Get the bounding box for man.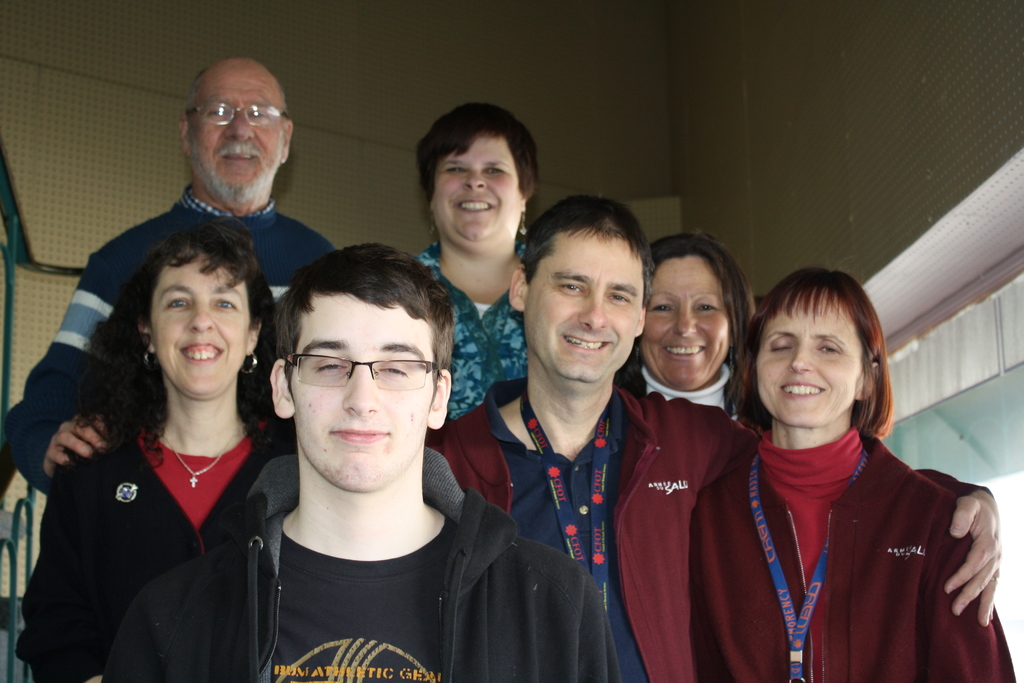
<box>425,194,1001,682</box>.
